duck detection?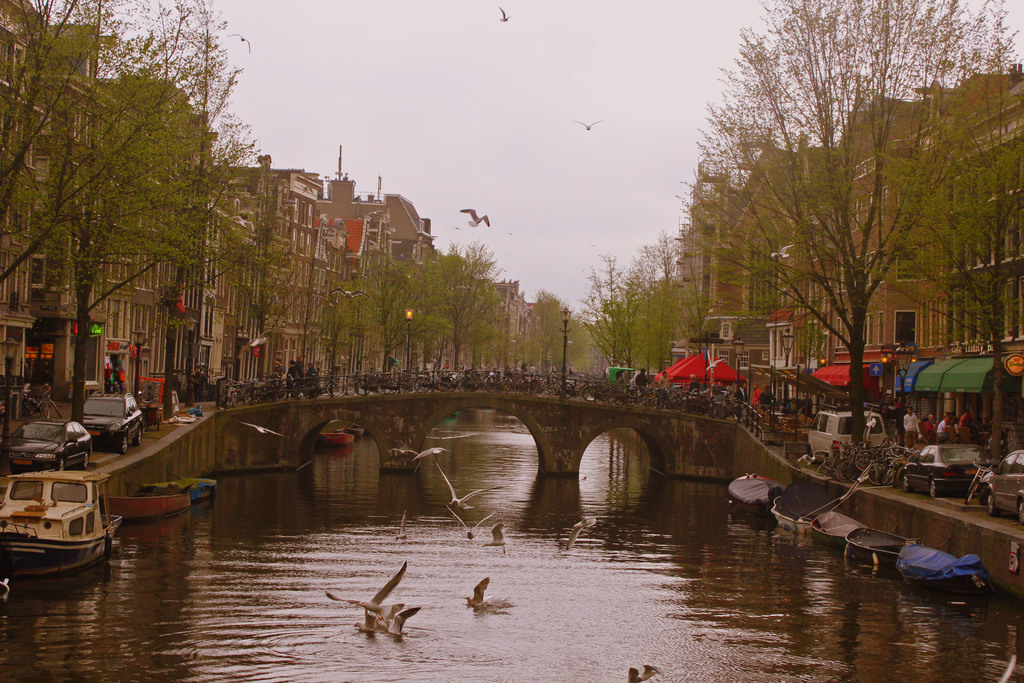
x1=484, y1=523, x2=510, y2=559
